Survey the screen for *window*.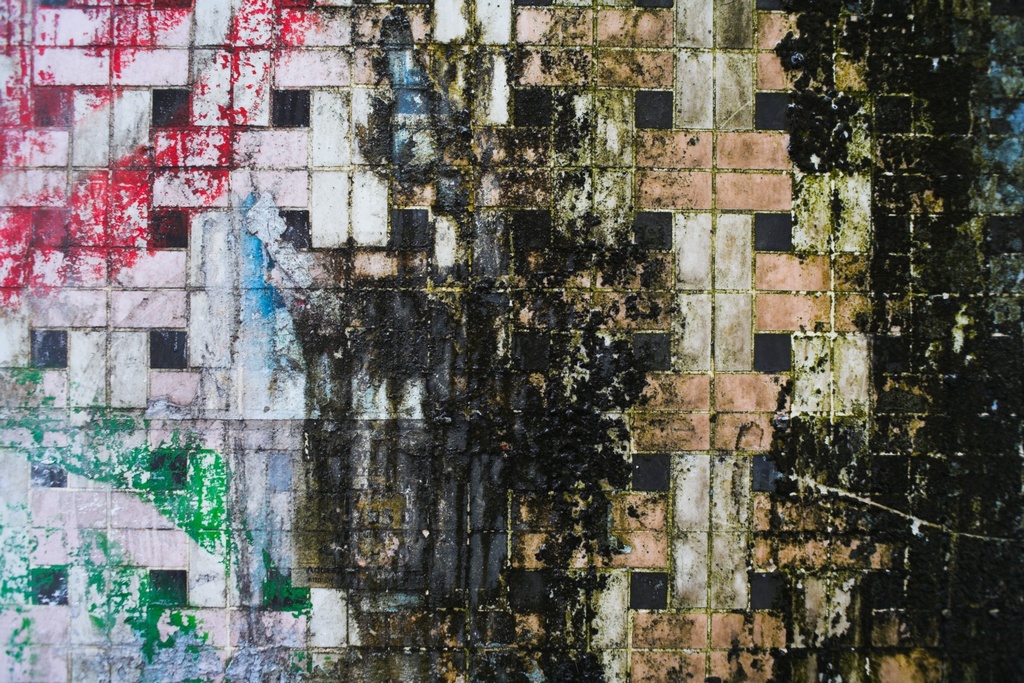
Survey found: <bbox>152, 87, 201, 133</bbox>.
